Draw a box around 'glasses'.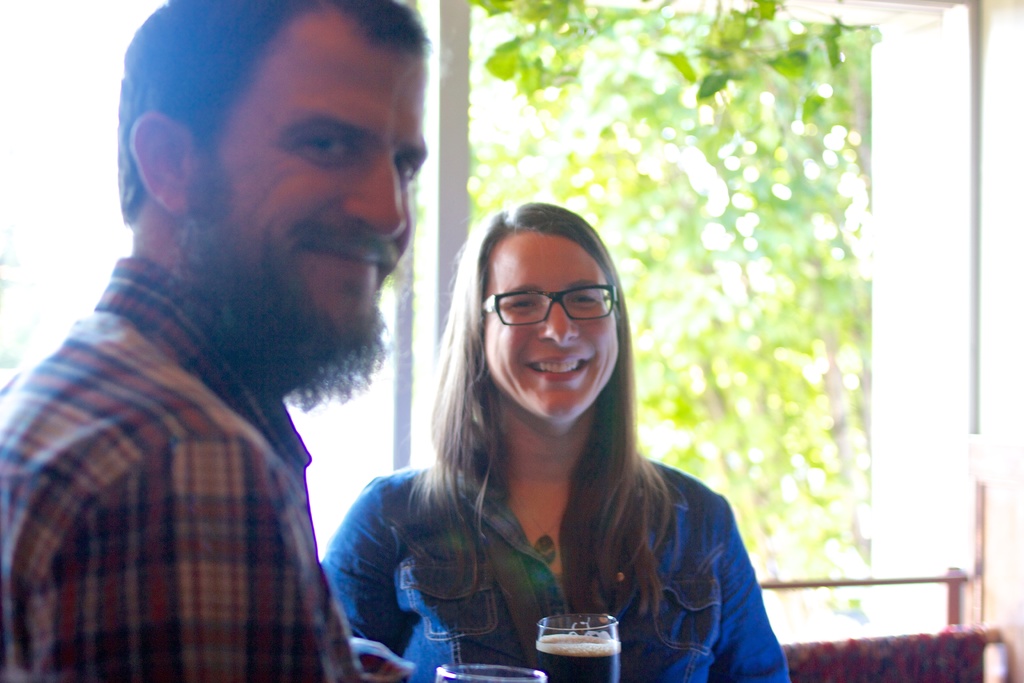
select_region(475, 283, 621, 329).
